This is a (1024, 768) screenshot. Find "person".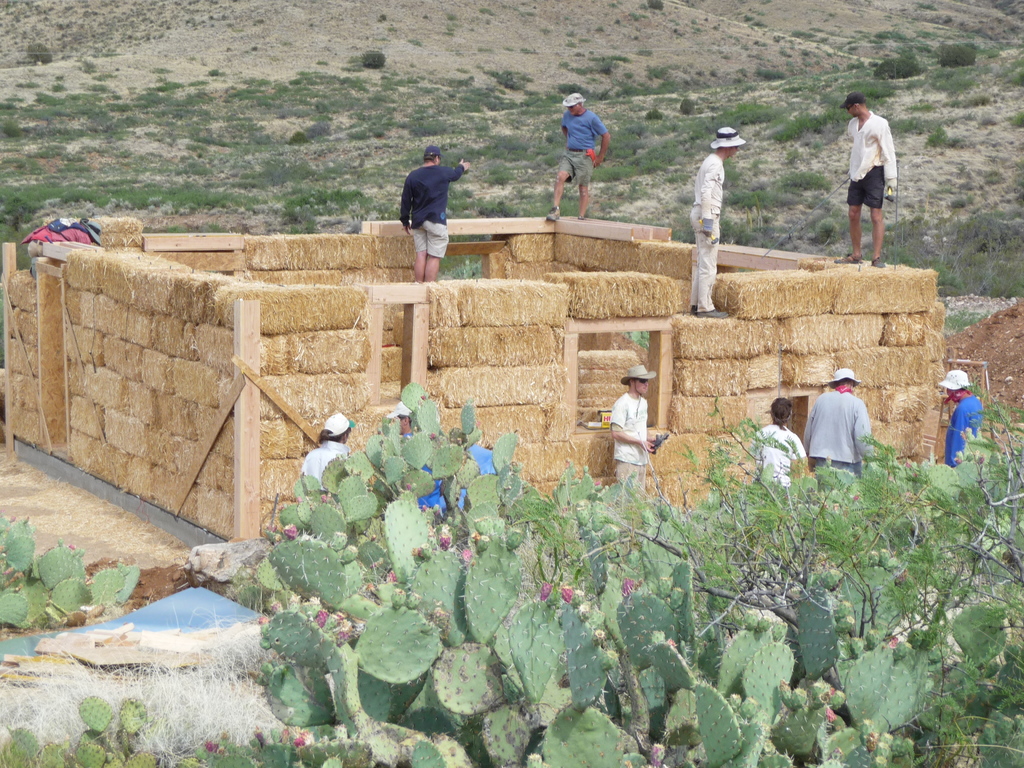
Bounding box: x1=605 y1=362 x2=664 y2=525.
